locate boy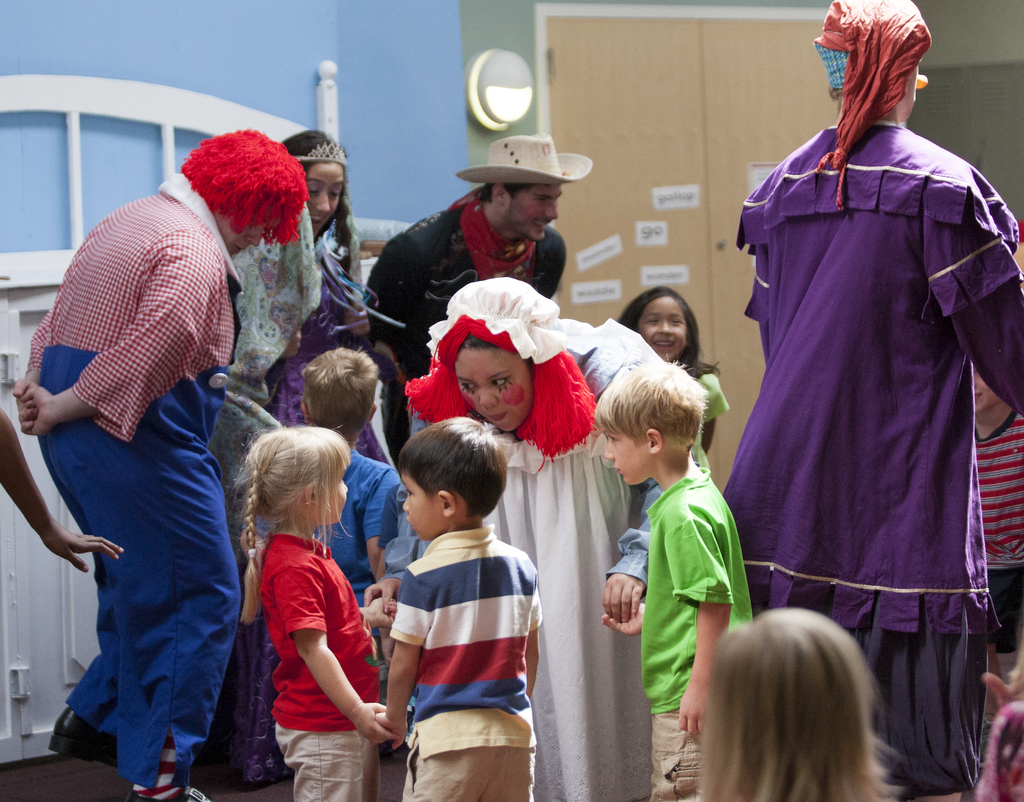
x1=594, y1=357, x2=758, y2=801
